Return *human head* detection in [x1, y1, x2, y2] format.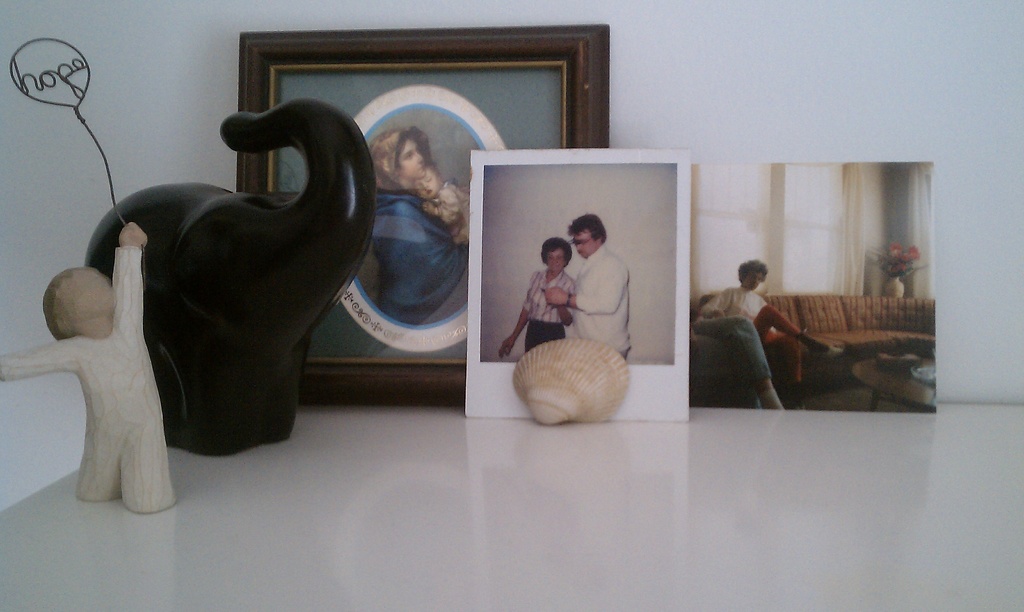
[564, 214, 609, 256].
